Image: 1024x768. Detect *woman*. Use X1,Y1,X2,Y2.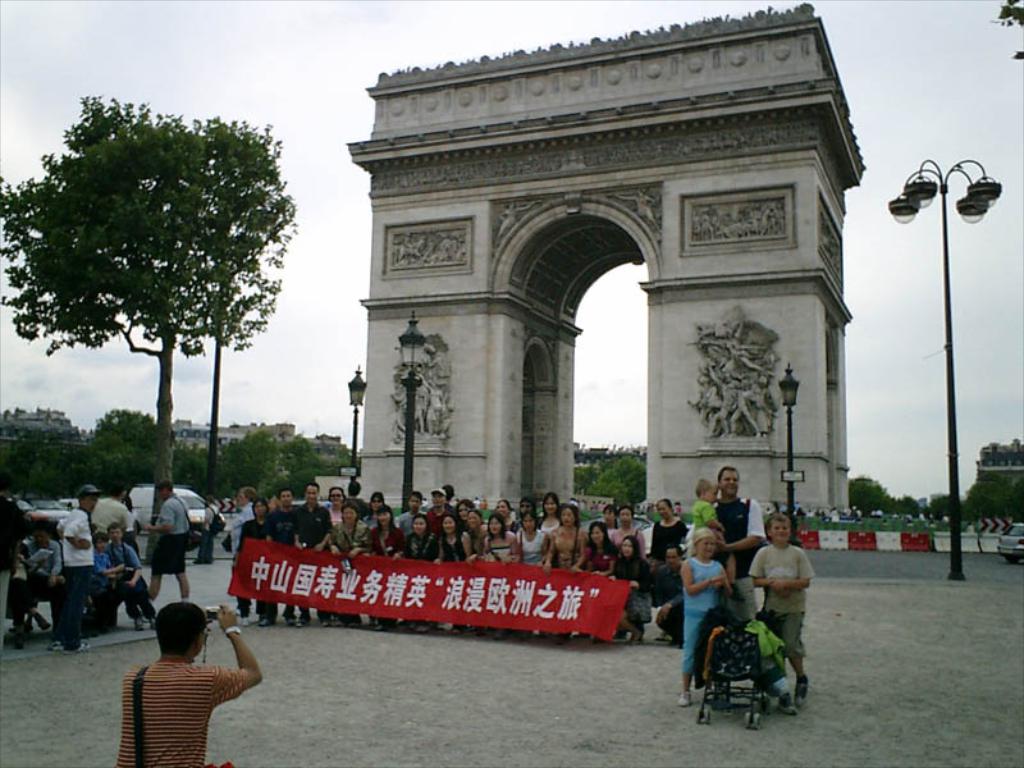
471,509,486,630.
